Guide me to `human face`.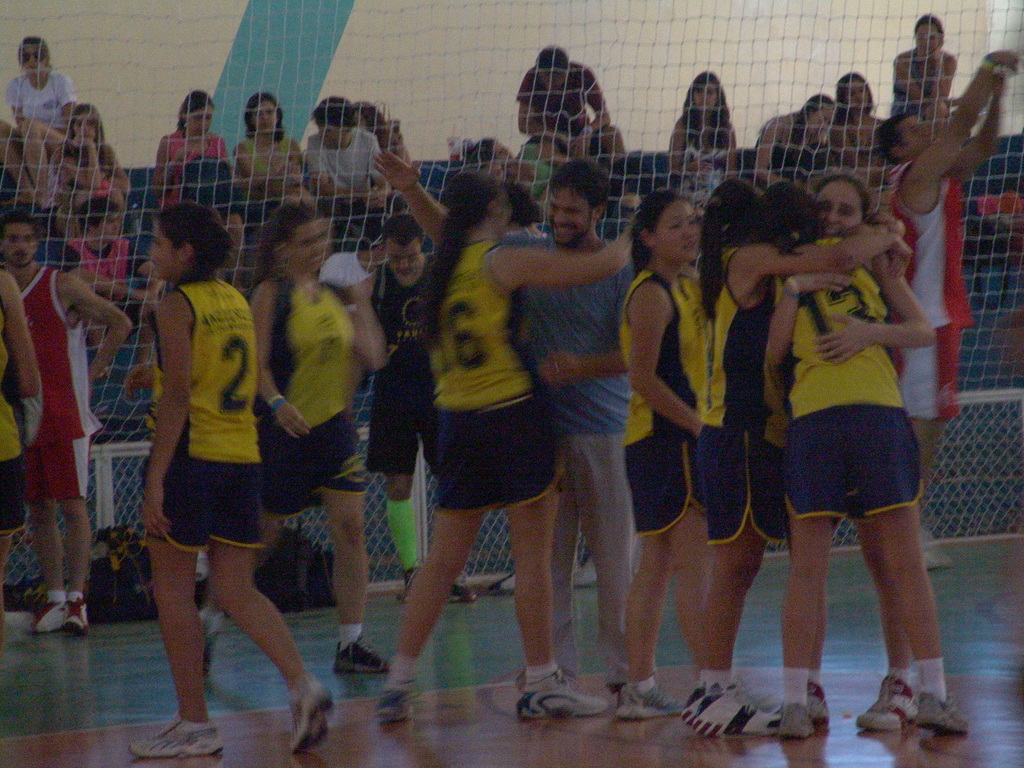
Guidance: 690/78/718/114.
